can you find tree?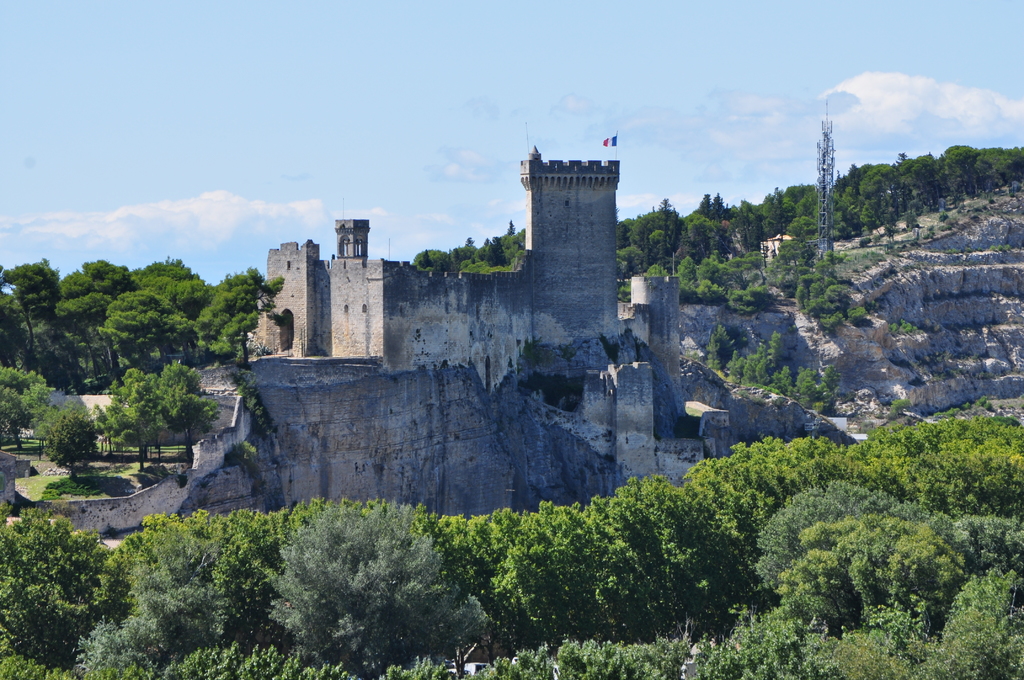
Yes, bounding box: [left=703, top=325, right=737, bottom=371].
